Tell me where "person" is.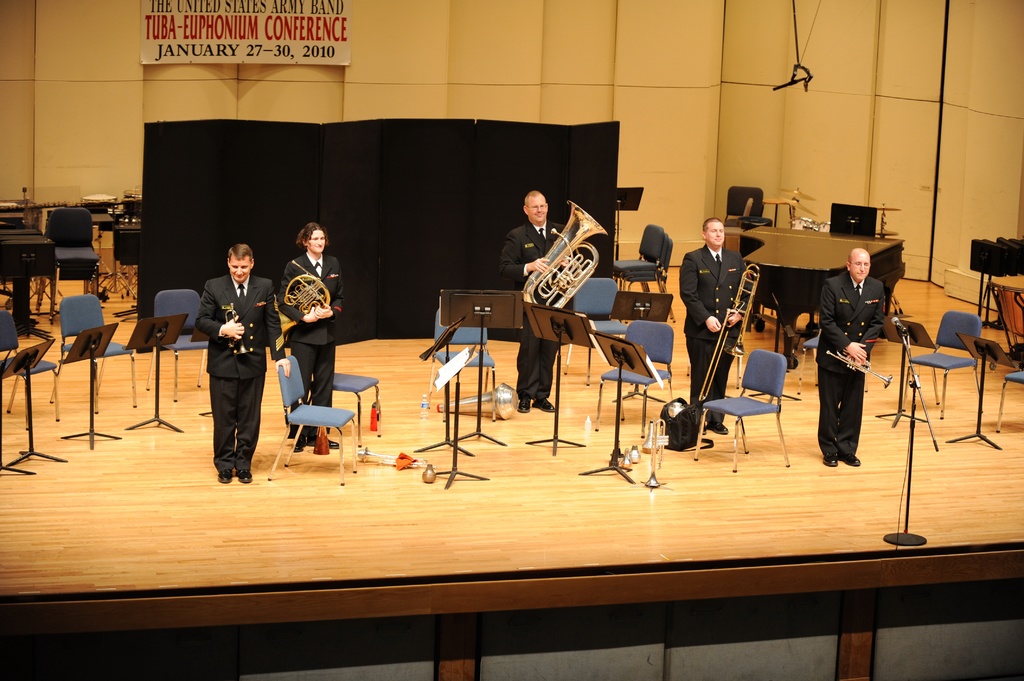
"person" is at 680,217,764,438.
